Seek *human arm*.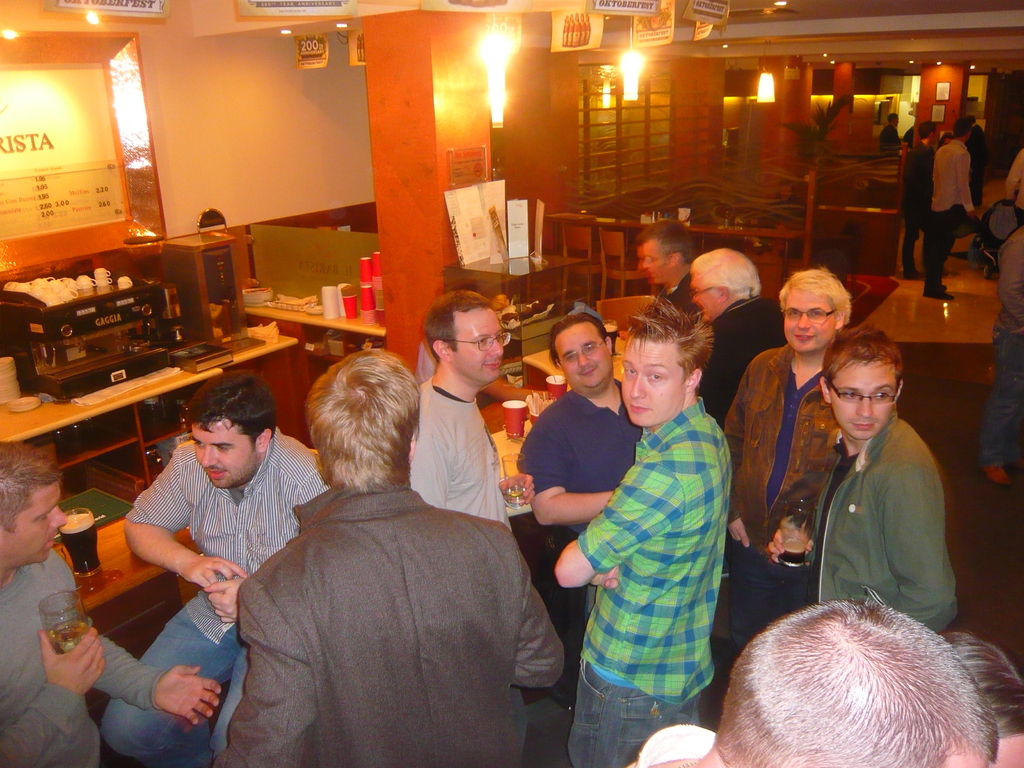
pyautogui.locateOnScreen(766, 527, 817, 569).
